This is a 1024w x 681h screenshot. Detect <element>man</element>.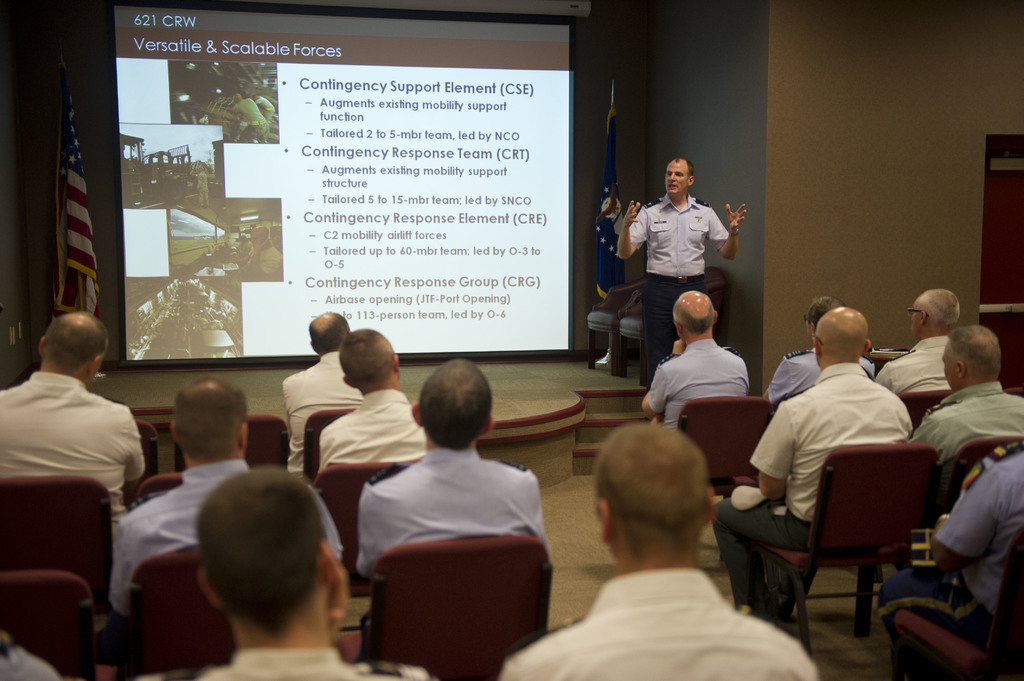
715:307:911:616.
